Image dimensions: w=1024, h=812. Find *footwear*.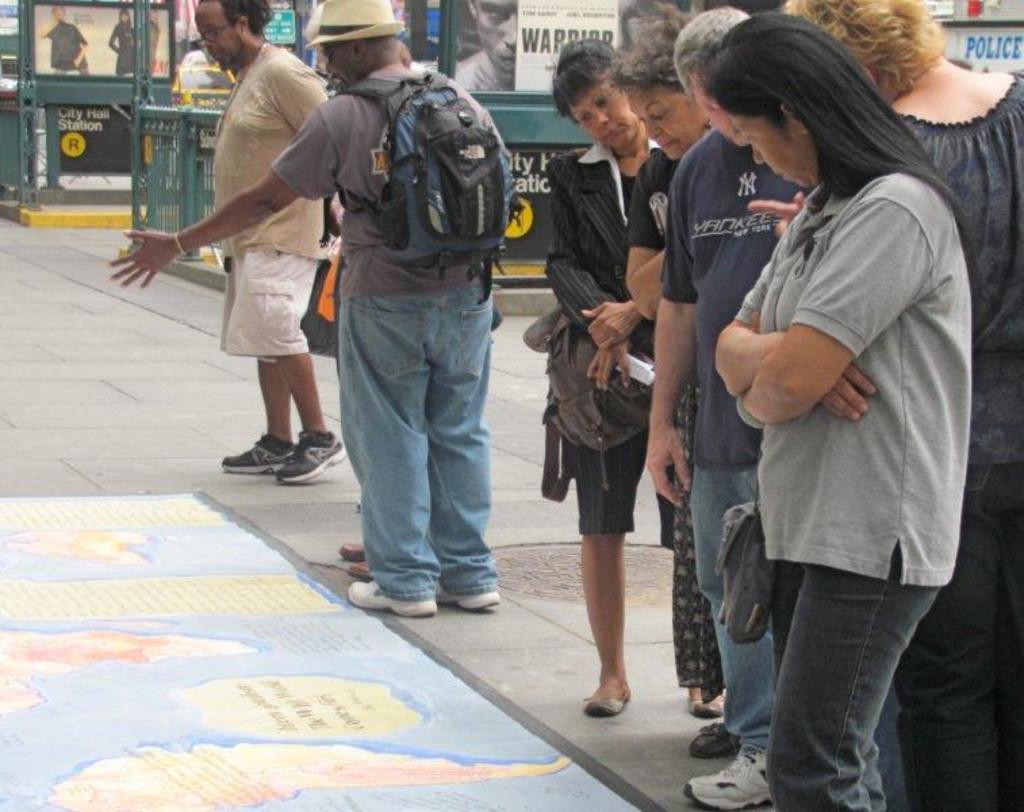
(left=346, top=562, right=373, bottom=581).
